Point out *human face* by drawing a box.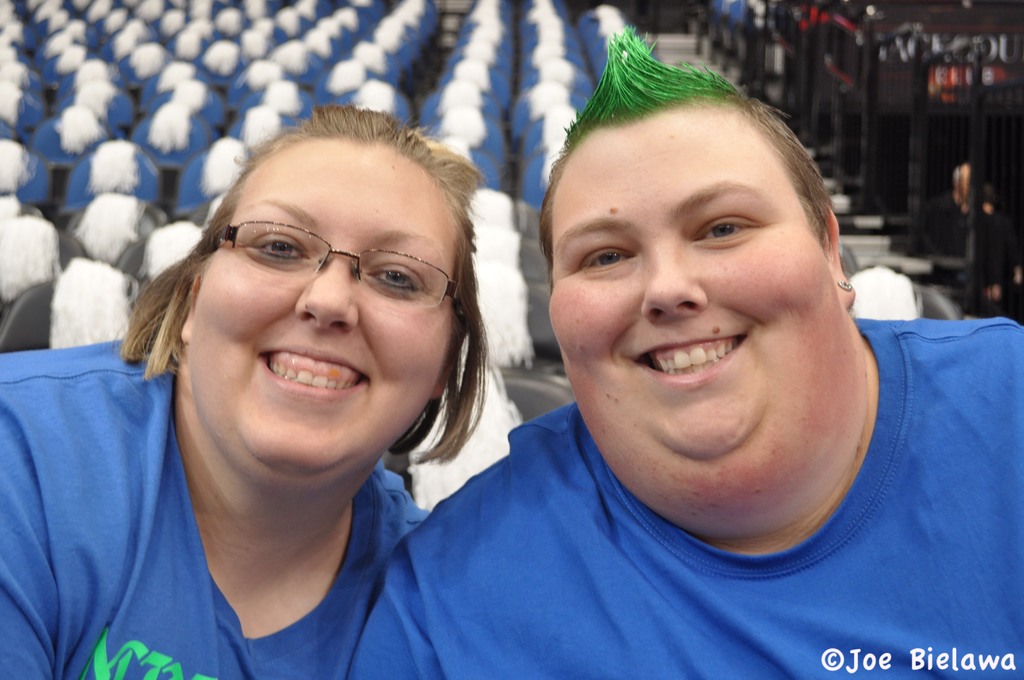
box=[546, 114, 829, 464].
